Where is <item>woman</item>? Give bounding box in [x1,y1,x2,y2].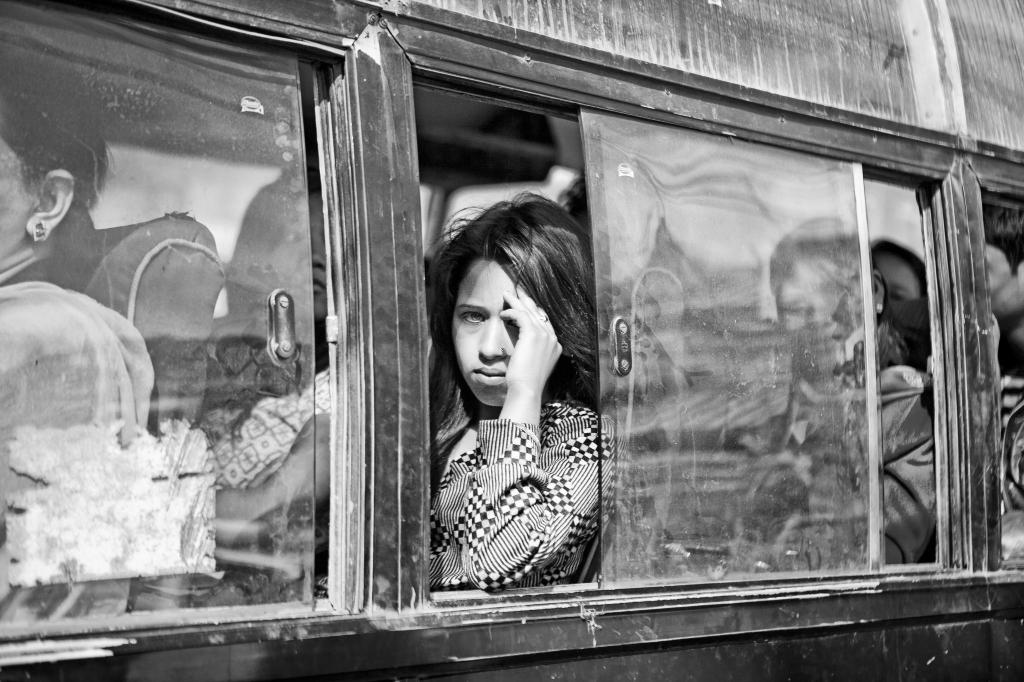
[195,166,328,614].
